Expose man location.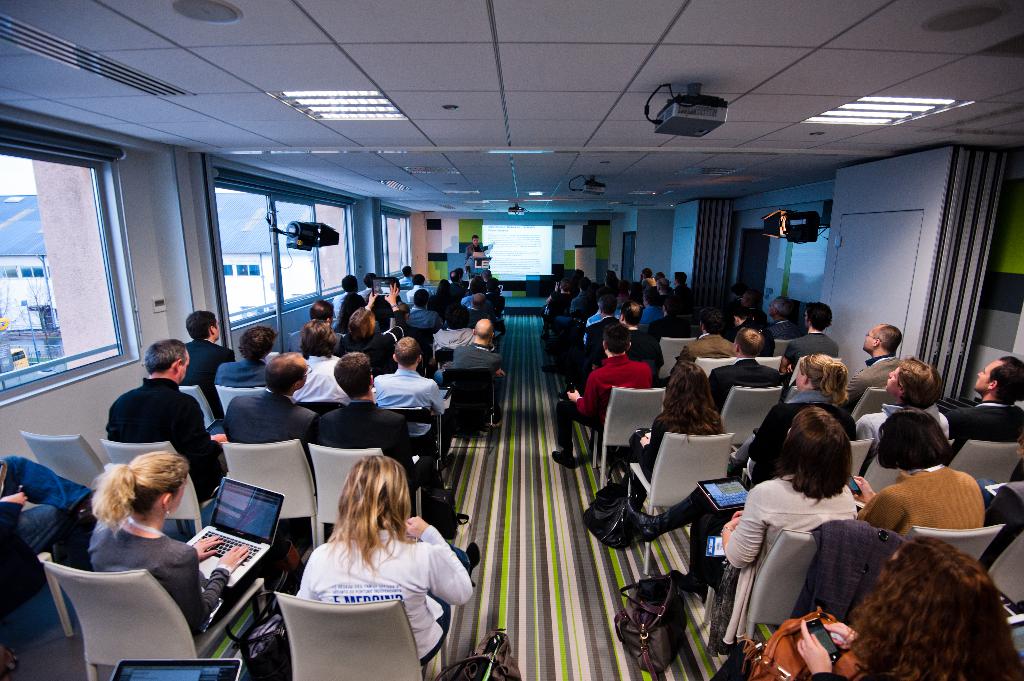
Exposed at region(219, 321, 274, 383).
